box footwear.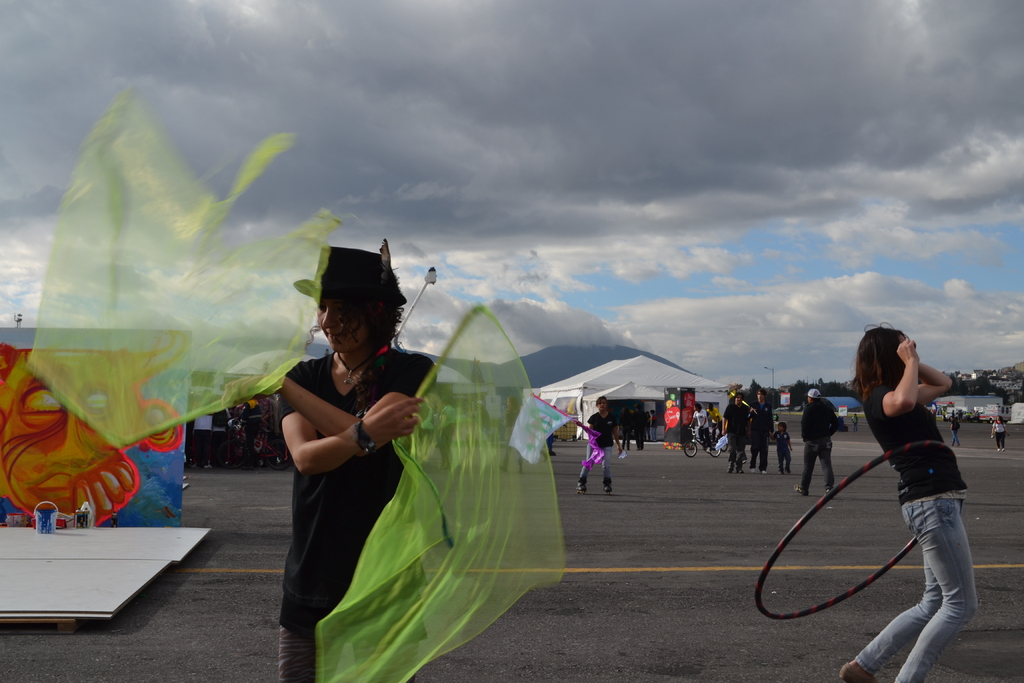
BBox(837, 662, 879, 682).
